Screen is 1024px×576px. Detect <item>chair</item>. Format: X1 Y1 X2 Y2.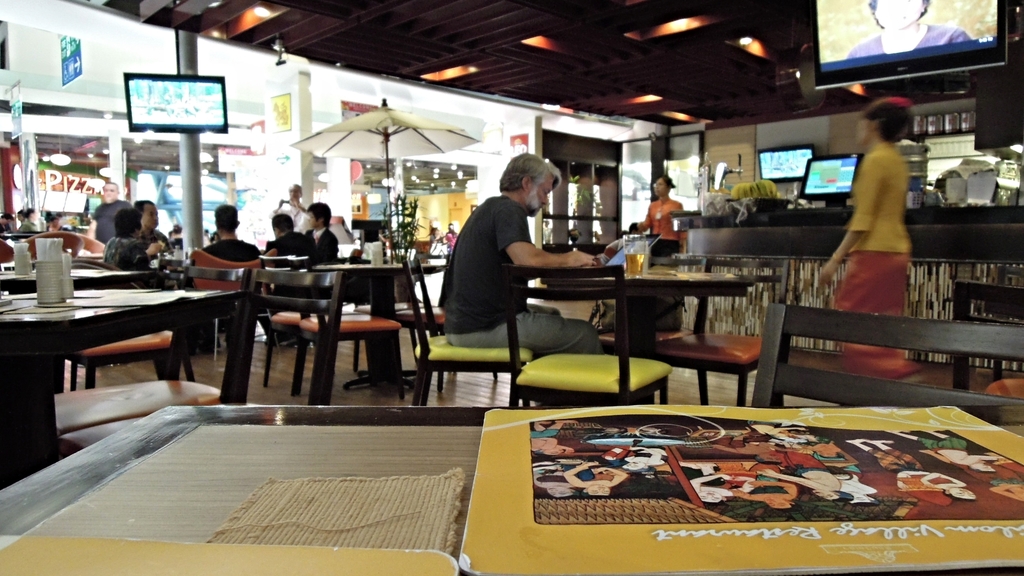
598 262 709 356.
